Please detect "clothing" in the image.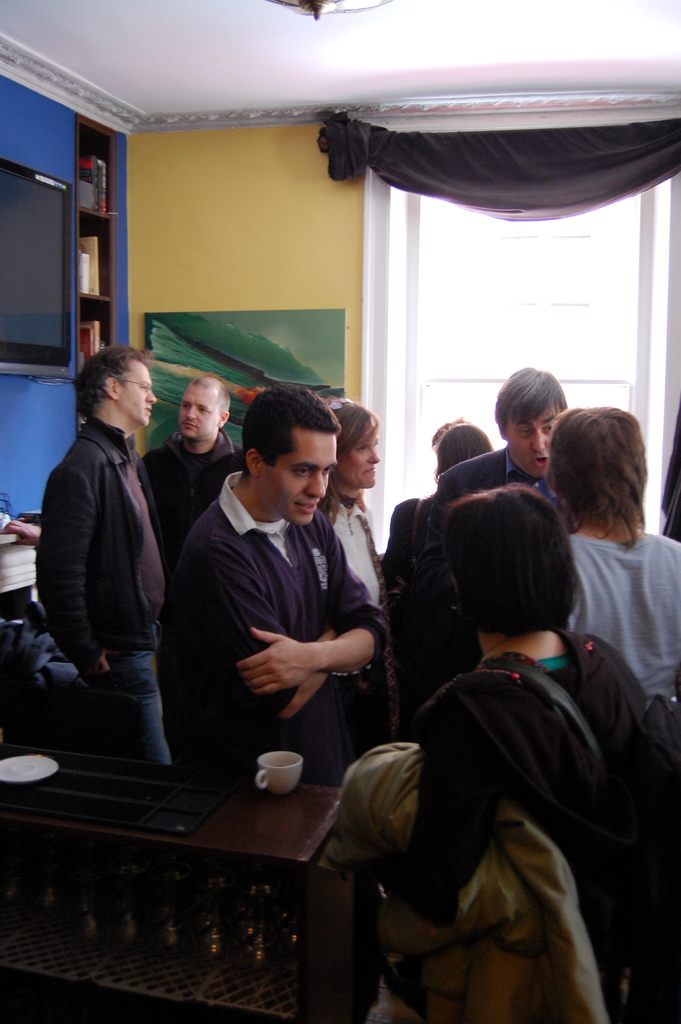
[19,414,162,765].
